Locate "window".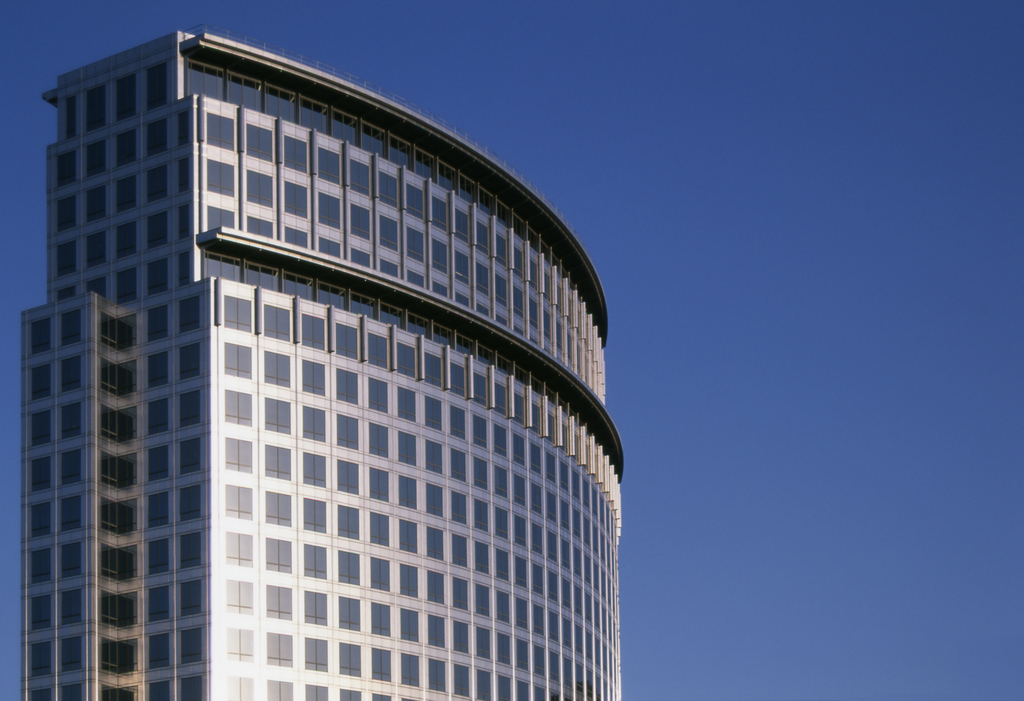
Bounding box: (249,167,312,219).
